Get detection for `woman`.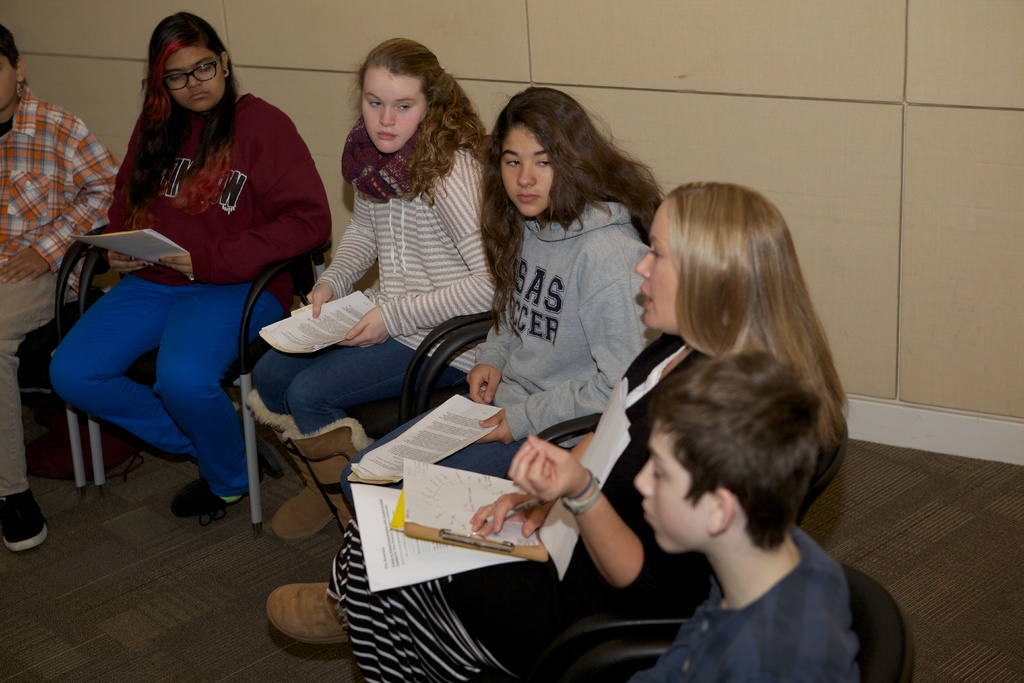
Detection: 252:183:850:682.
